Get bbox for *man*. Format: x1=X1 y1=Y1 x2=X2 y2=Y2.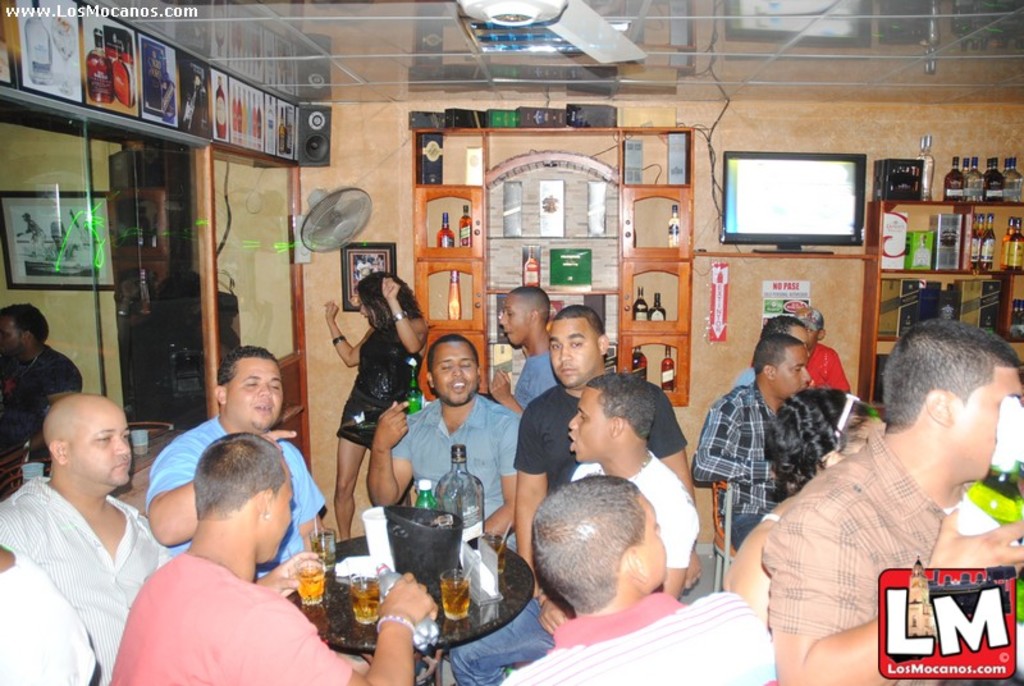
x1=145 y1=348 x2=330 y2=571.
